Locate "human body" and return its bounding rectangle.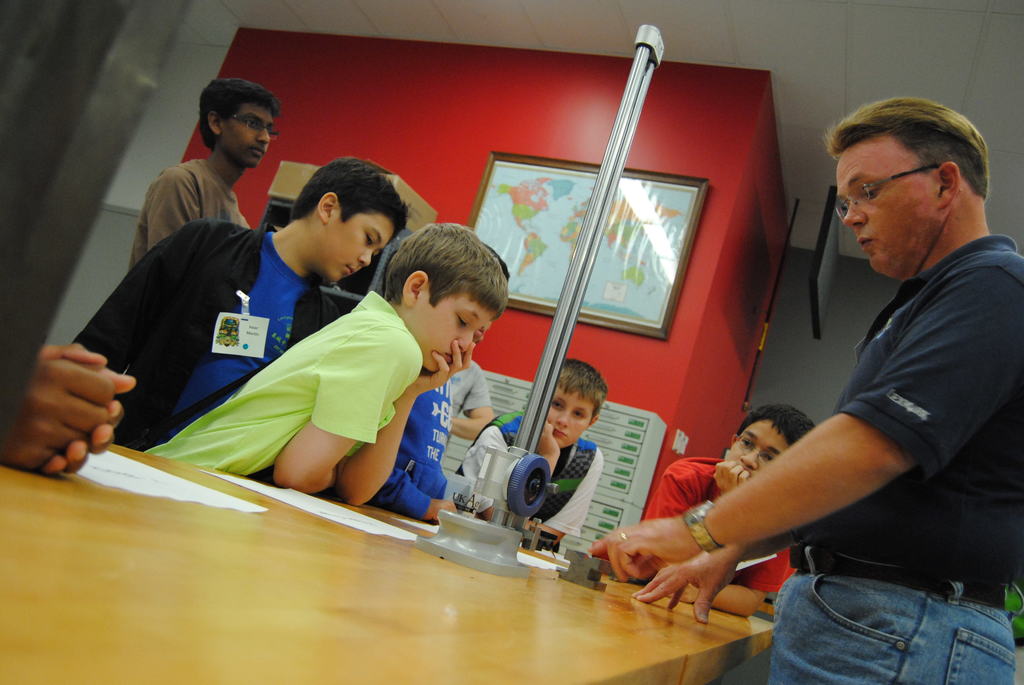
[x1=71, y1=224, x2=340, y2=454].
